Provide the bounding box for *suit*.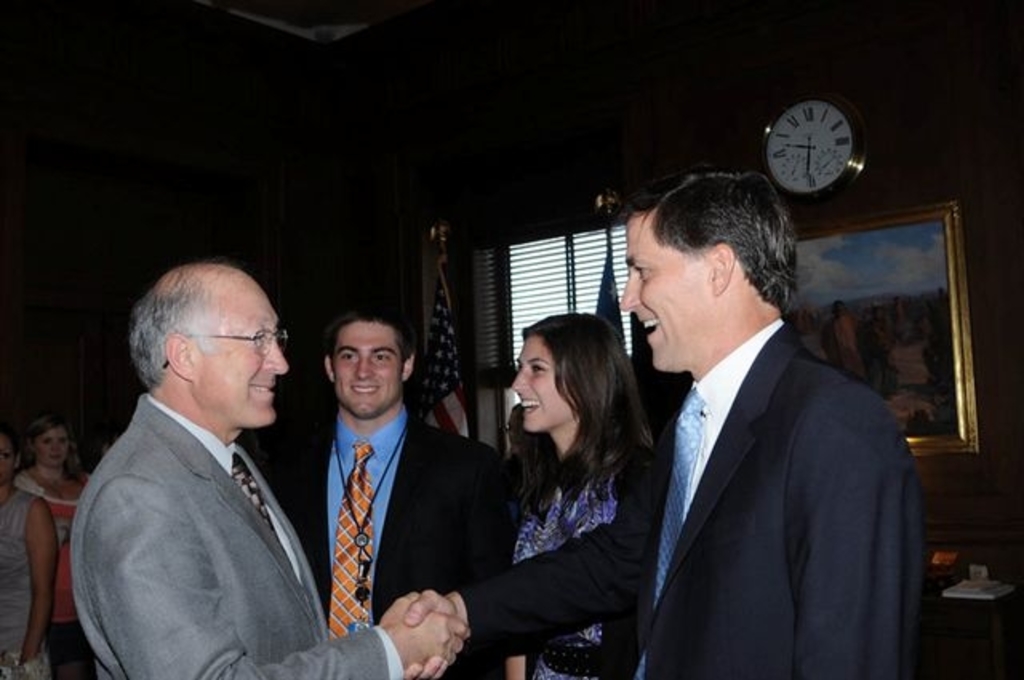
x1=448, y1=317, x2=928, y2=678.
